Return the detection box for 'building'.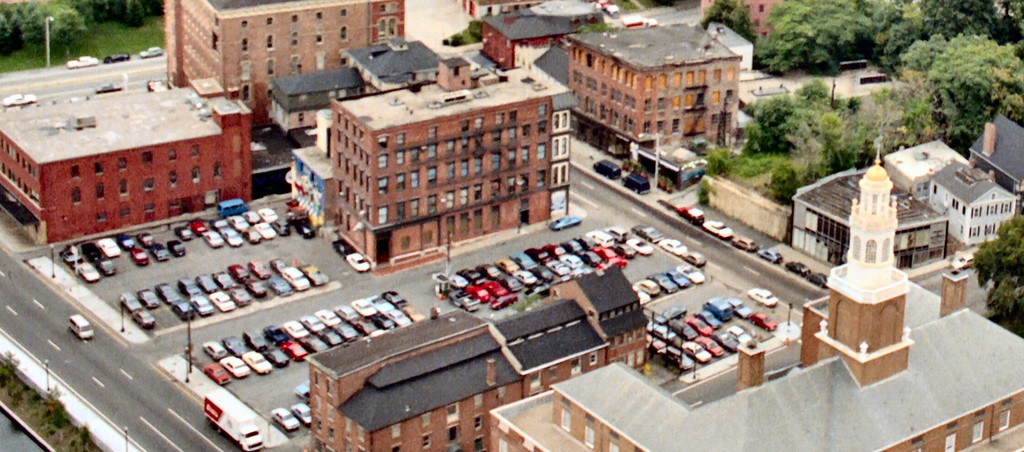
bbox=(795, 168, 950, 271).
